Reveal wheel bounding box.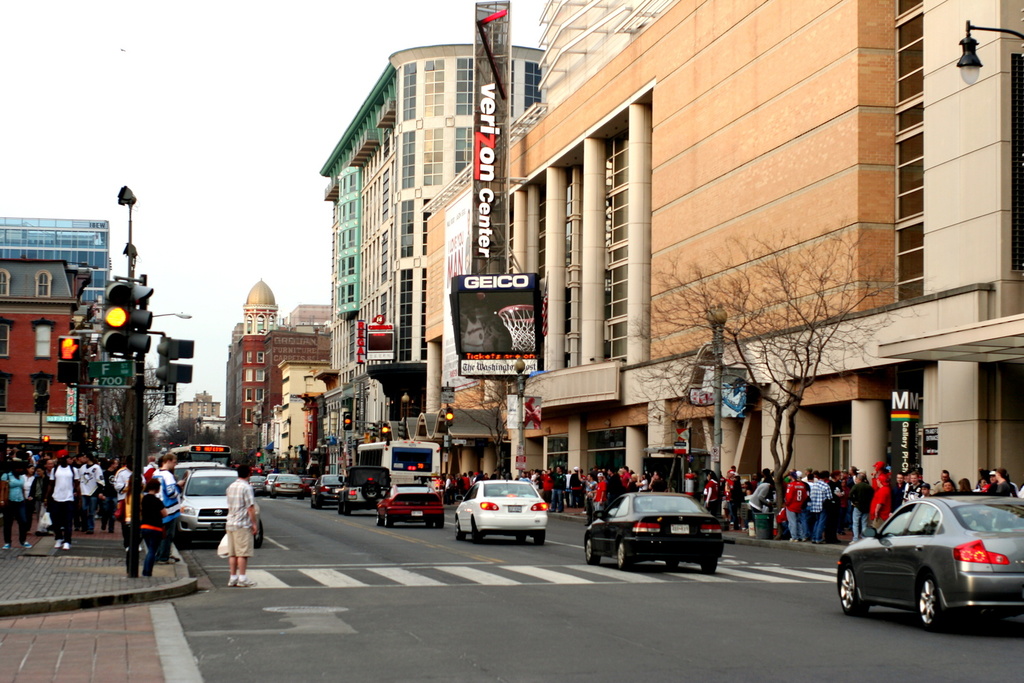
Revealed: bbox=(309, 498, 313, 507).
